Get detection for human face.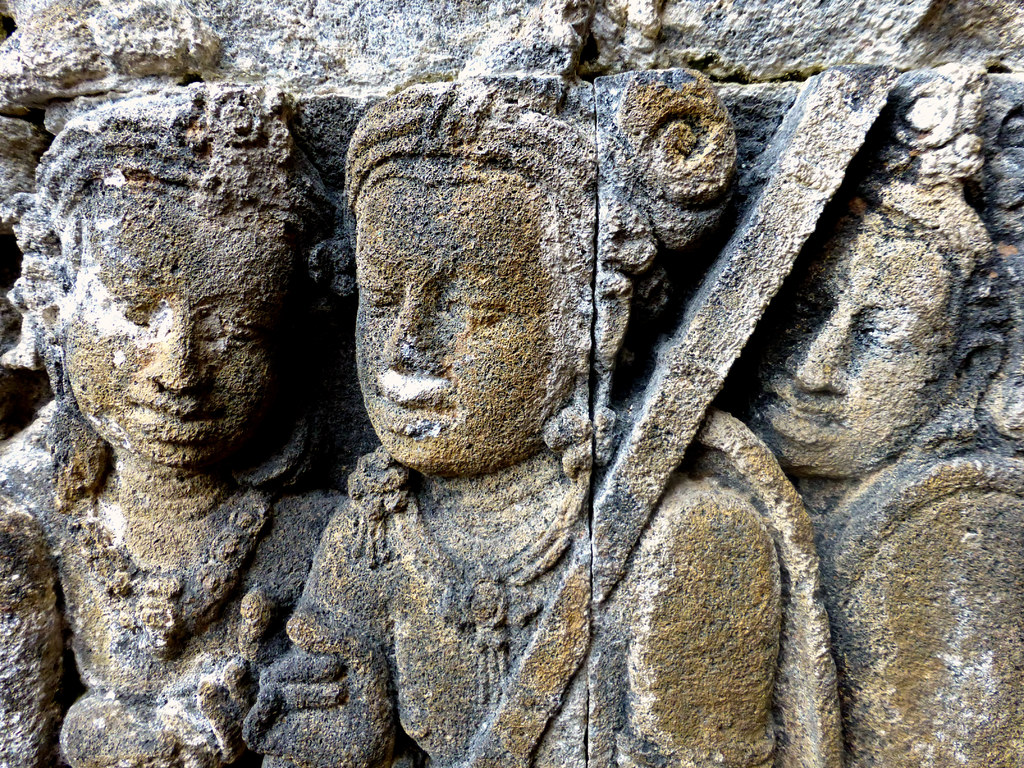
Detection: detection(730, 225, 957, 477).
